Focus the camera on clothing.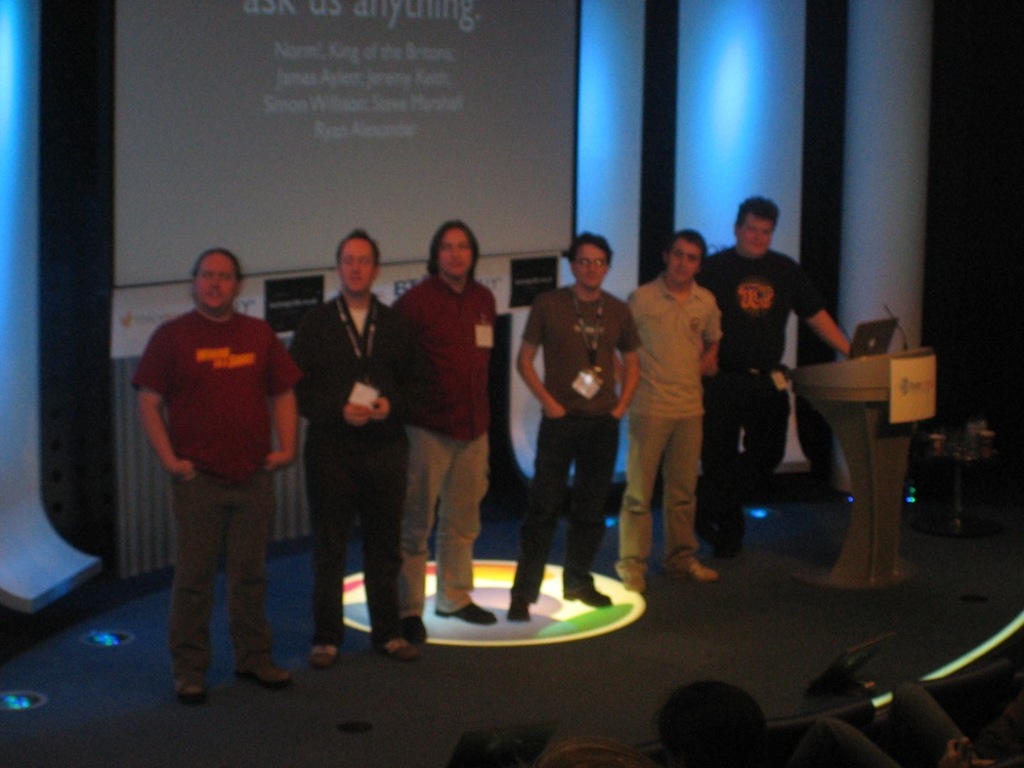
Focus region: region(792, 680, 1023, 767).
